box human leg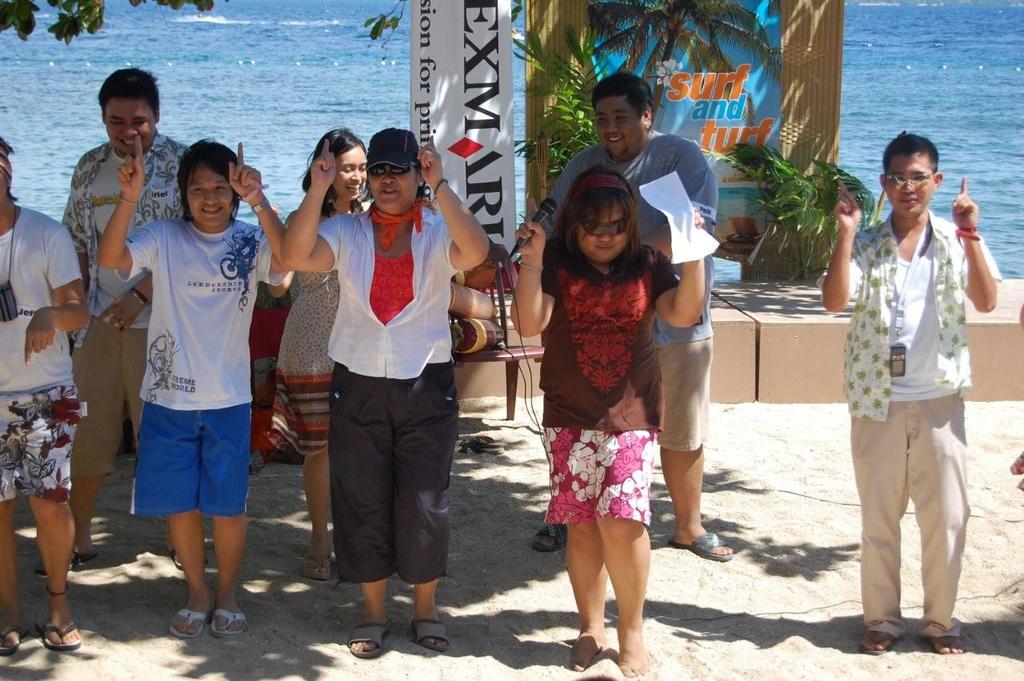
crop(589, 408, 659, 679)
